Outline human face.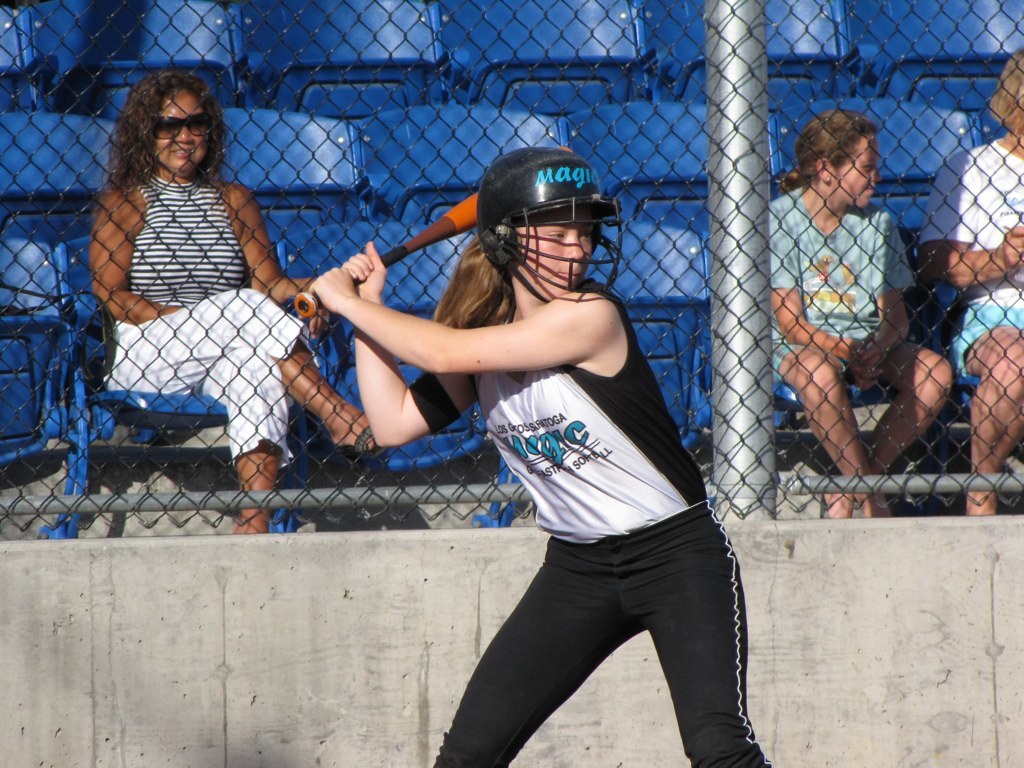
Outline: 839, 134, 878, 212.
